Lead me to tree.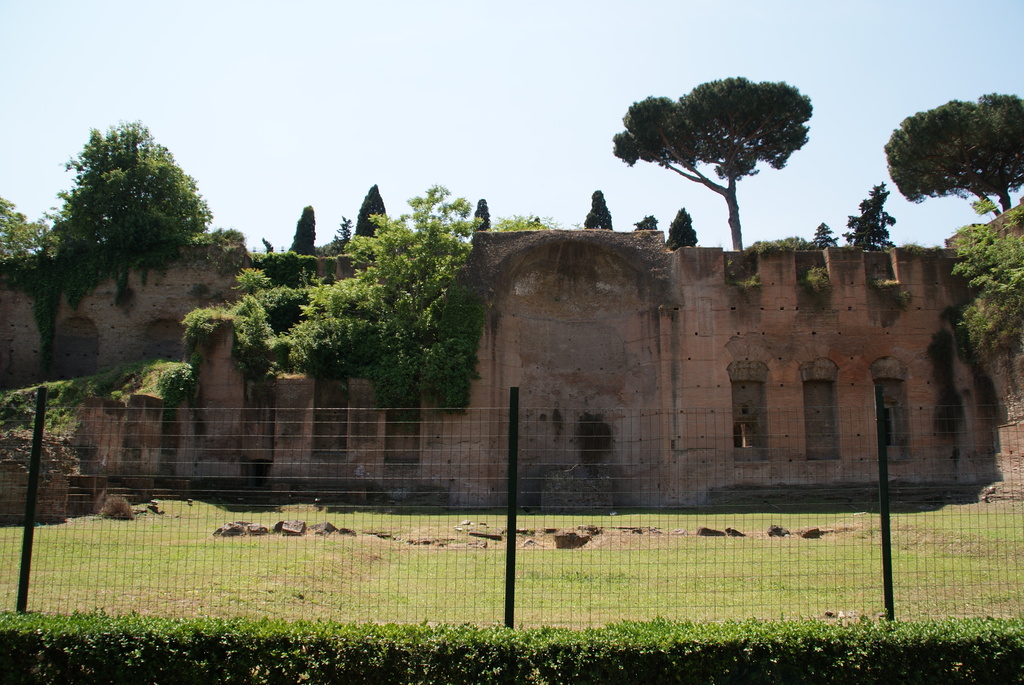
Lead to Rect(611, 59, 830, 246).
